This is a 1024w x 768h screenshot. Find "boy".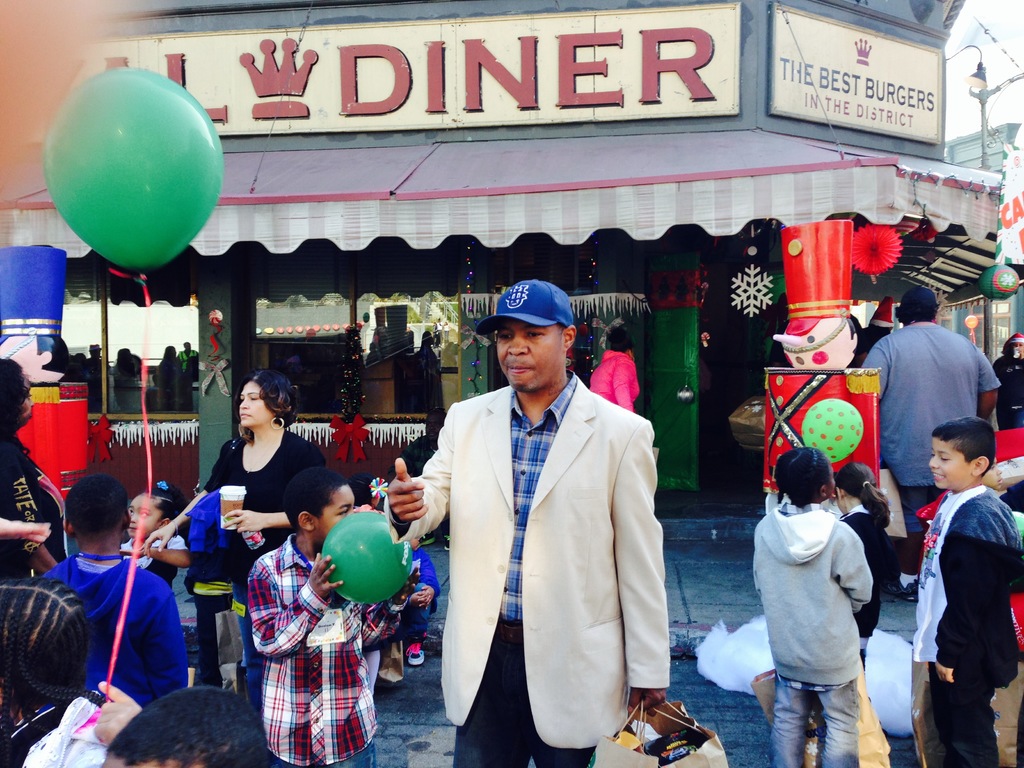
Bounding box: [909, 421, 1023, 767].
